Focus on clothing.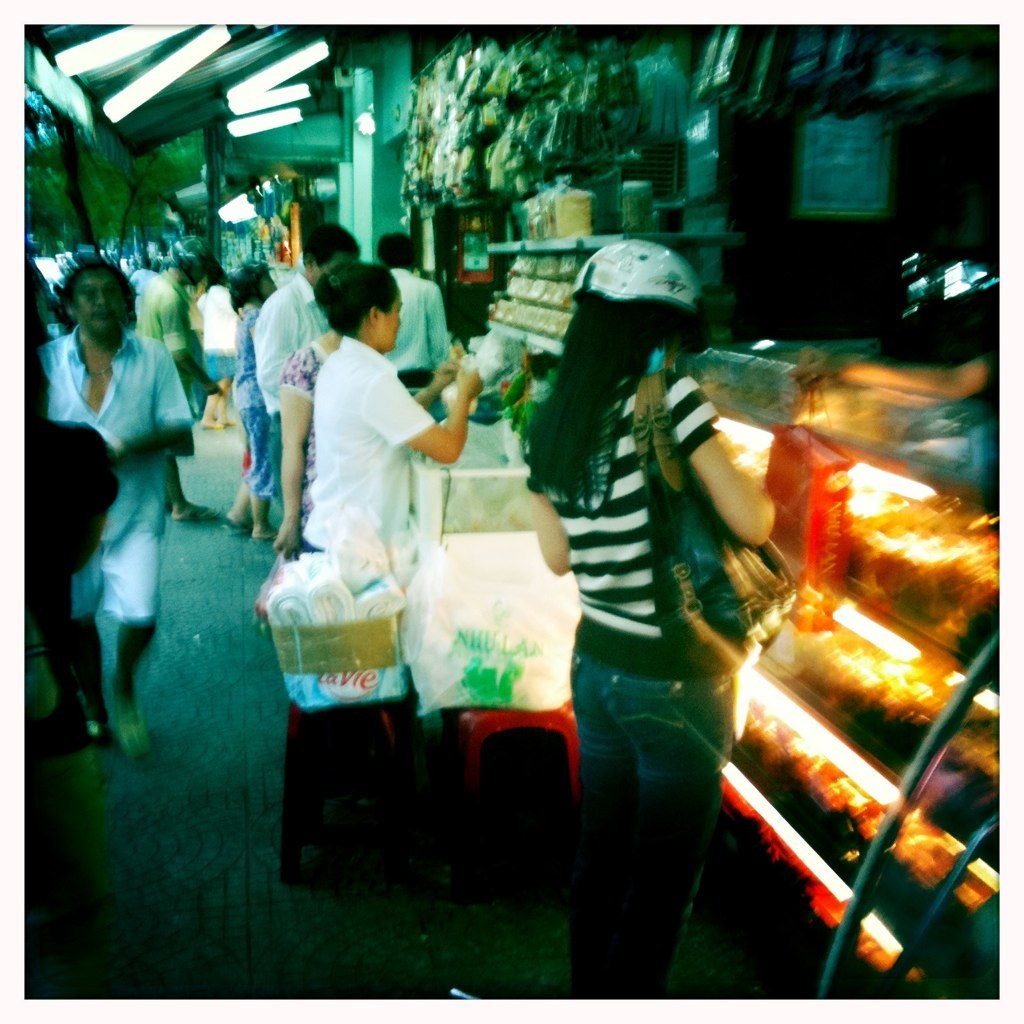
Focused at pyautogui.locateOnScreen(245, 409, 289, 510).
